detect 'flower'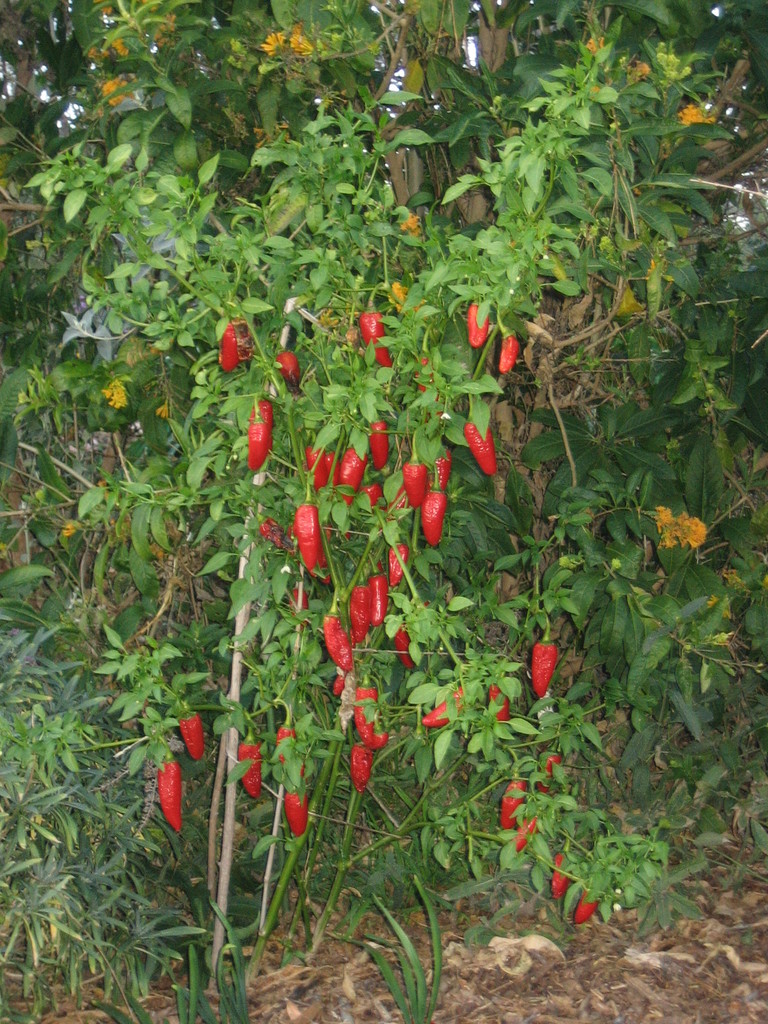
(left=628, top=59, right=649, bottom=78)
